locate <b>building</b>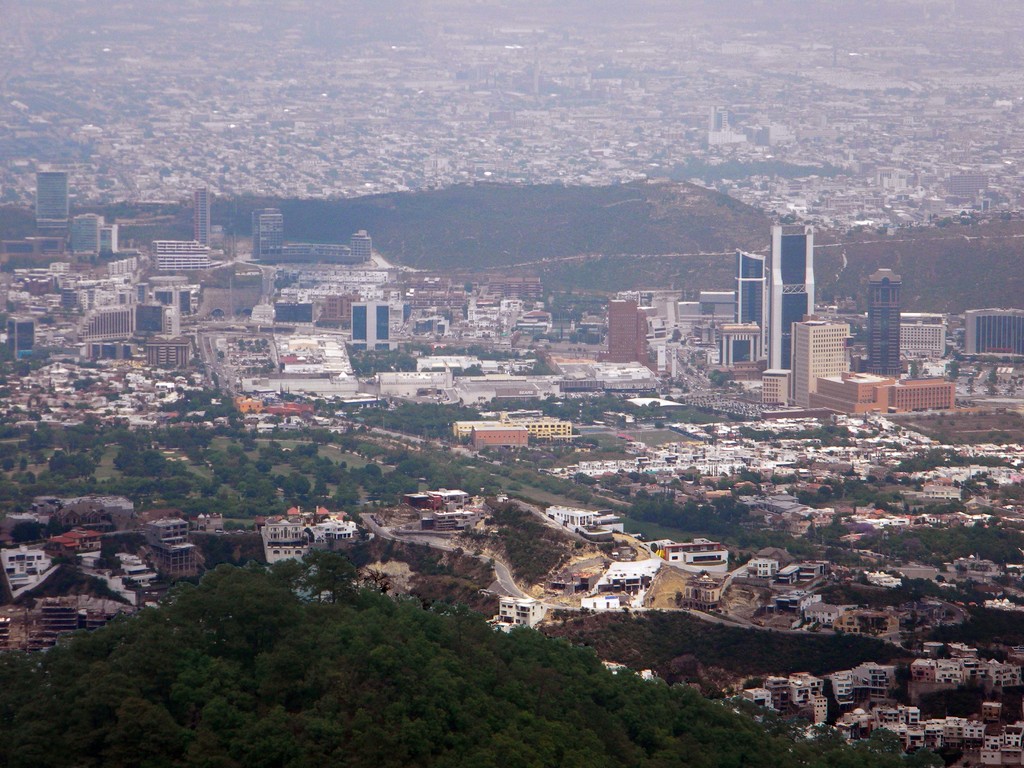
(x1=736, y1=248, x2=769, y2=356)
